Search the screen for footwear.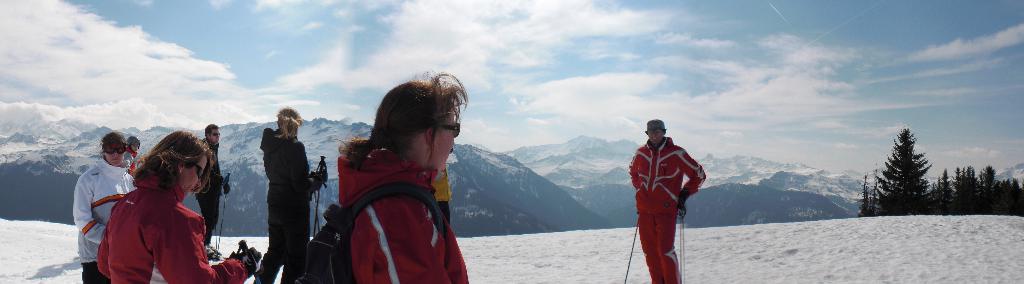
Found at [205,244,221,257].
